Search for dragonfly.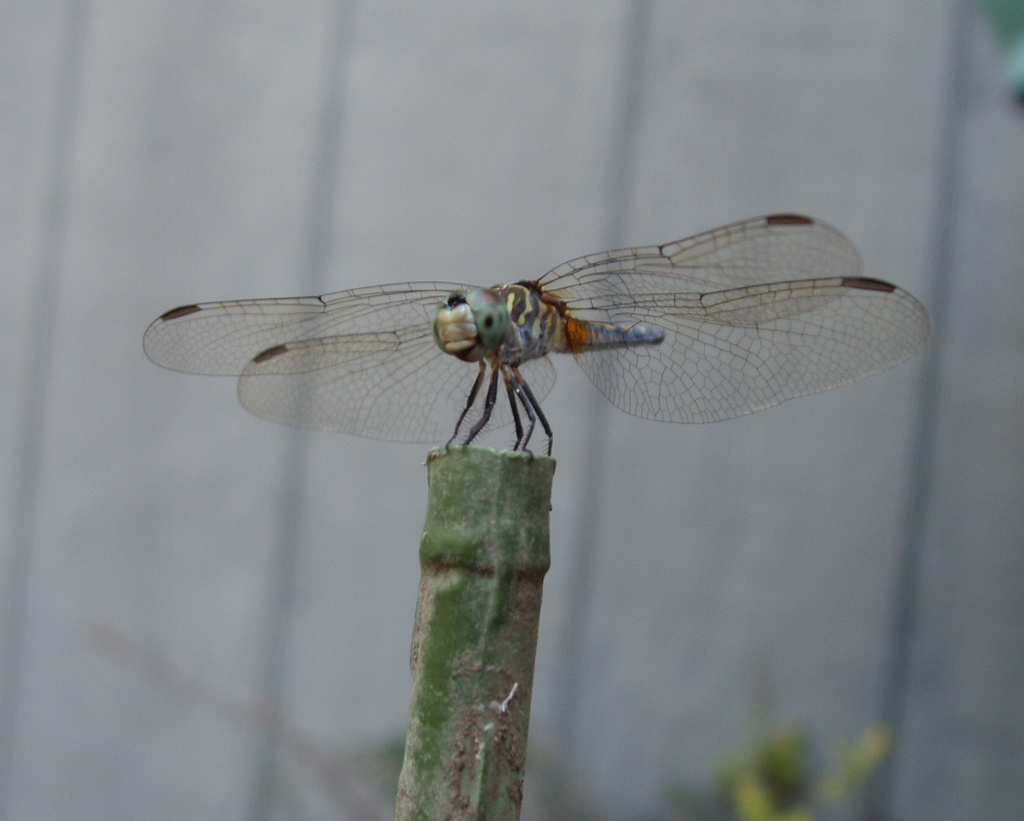
Found at 145/207/938/466.
